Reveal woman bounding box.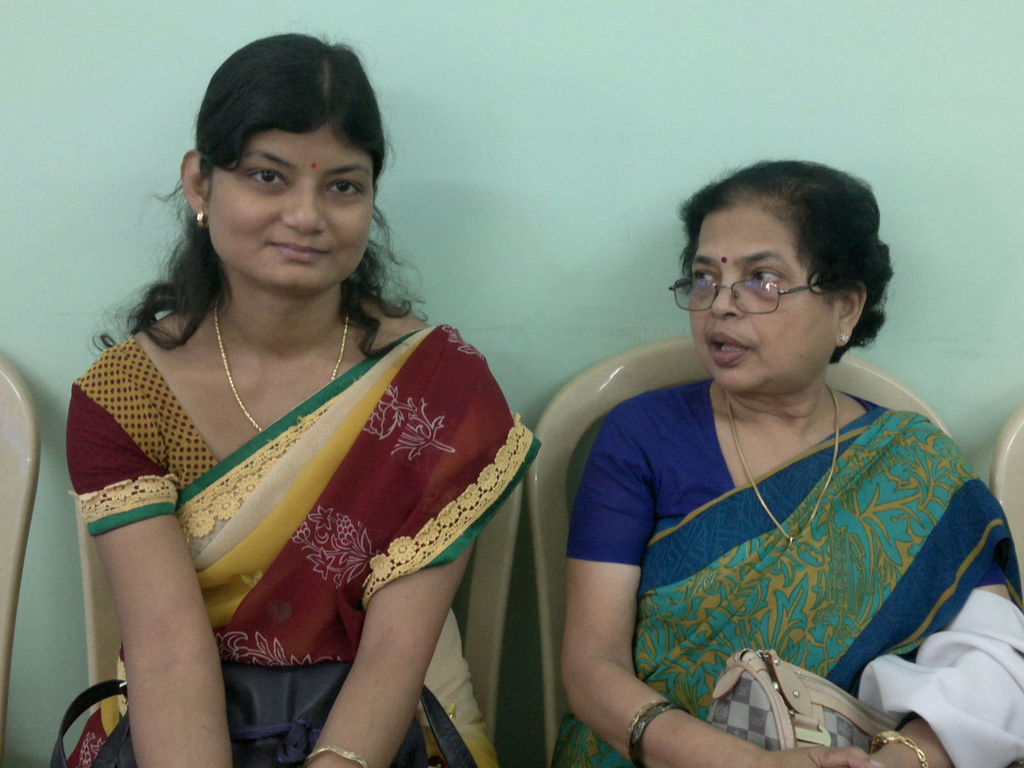
Revealed: [left=558, top=156, right=1023, bottom=767].
